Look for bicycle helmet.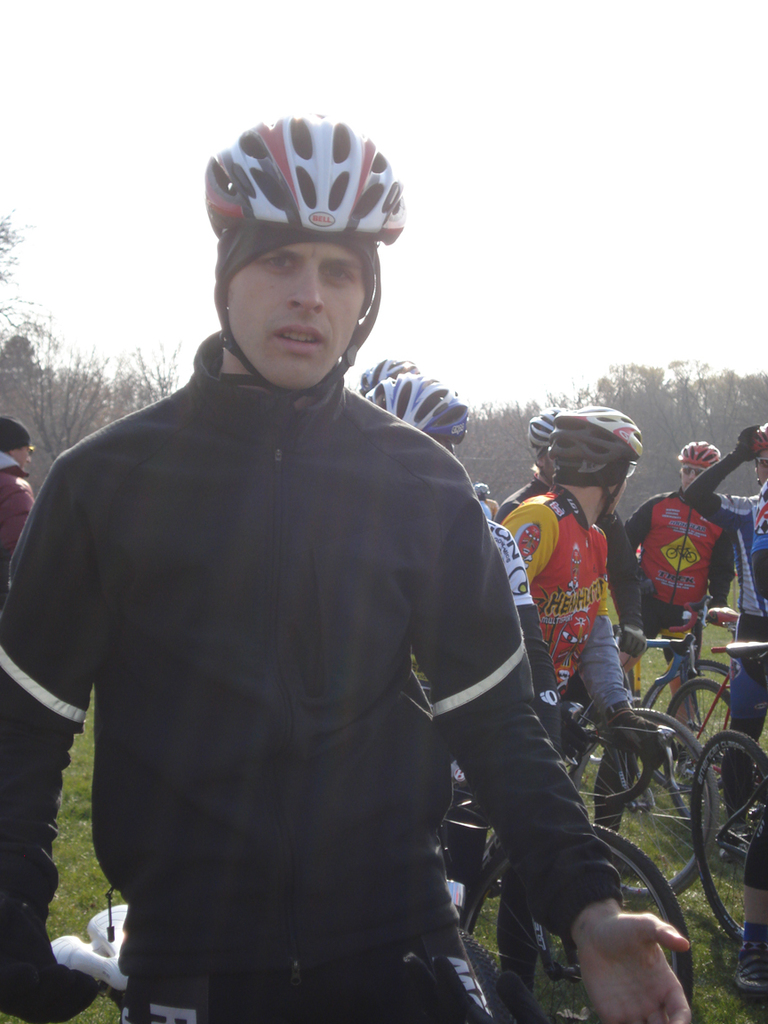
Found: {"x1": 538, "y1": 408, "x2": 638, "y2": 460}.
